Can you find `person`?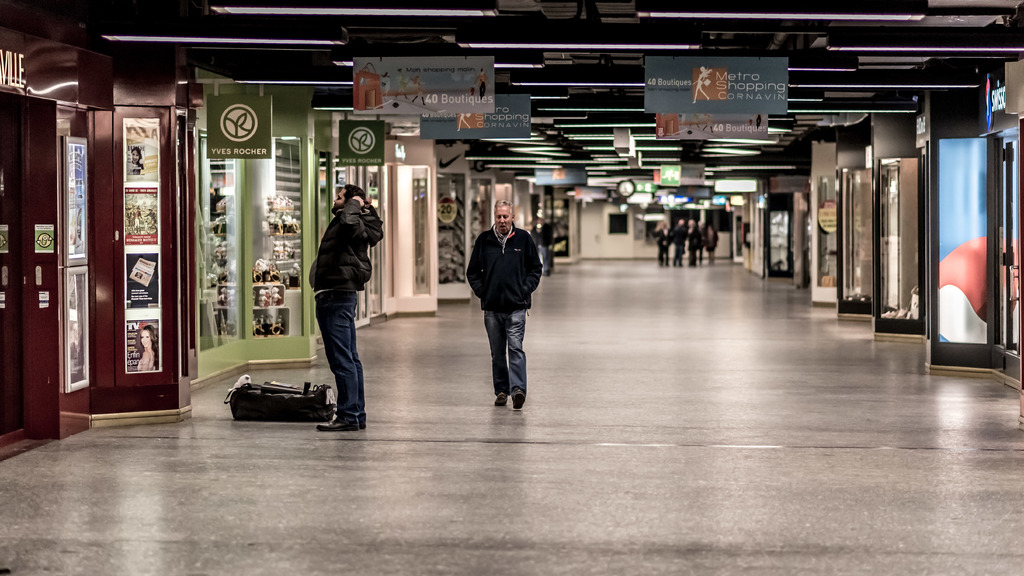
Yes, bounding box: {"x1": 654, "y1": 223, "x2": 673, "y2": 267}.
